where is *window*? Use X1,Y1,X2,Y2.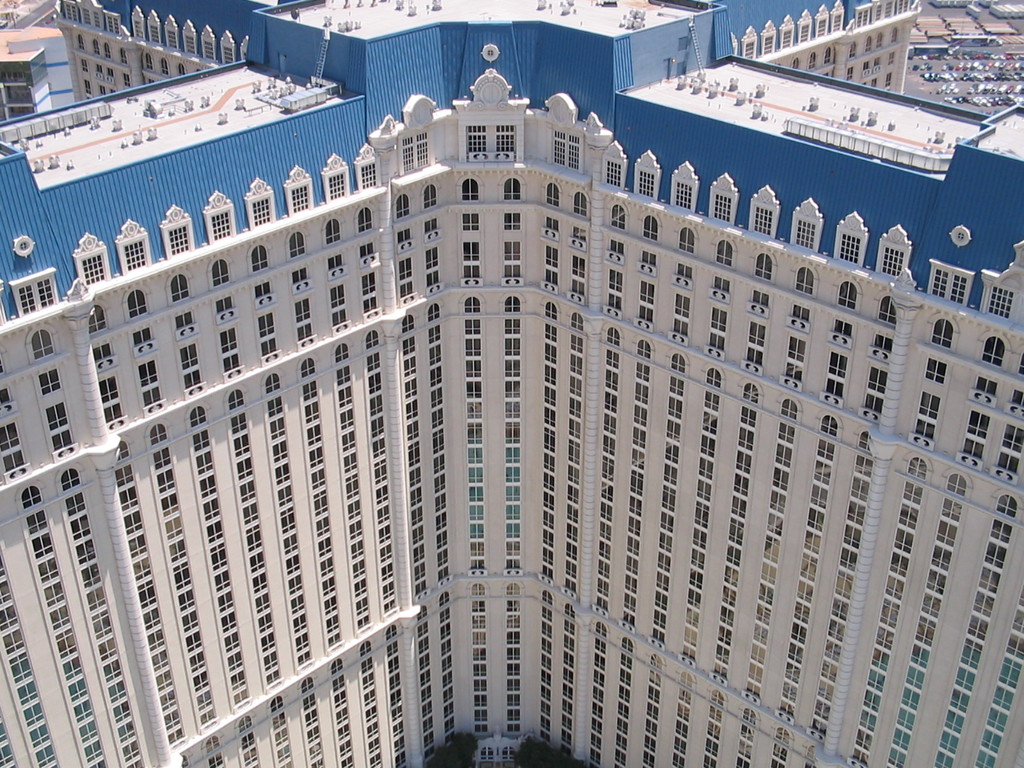
404,378,419,398.
